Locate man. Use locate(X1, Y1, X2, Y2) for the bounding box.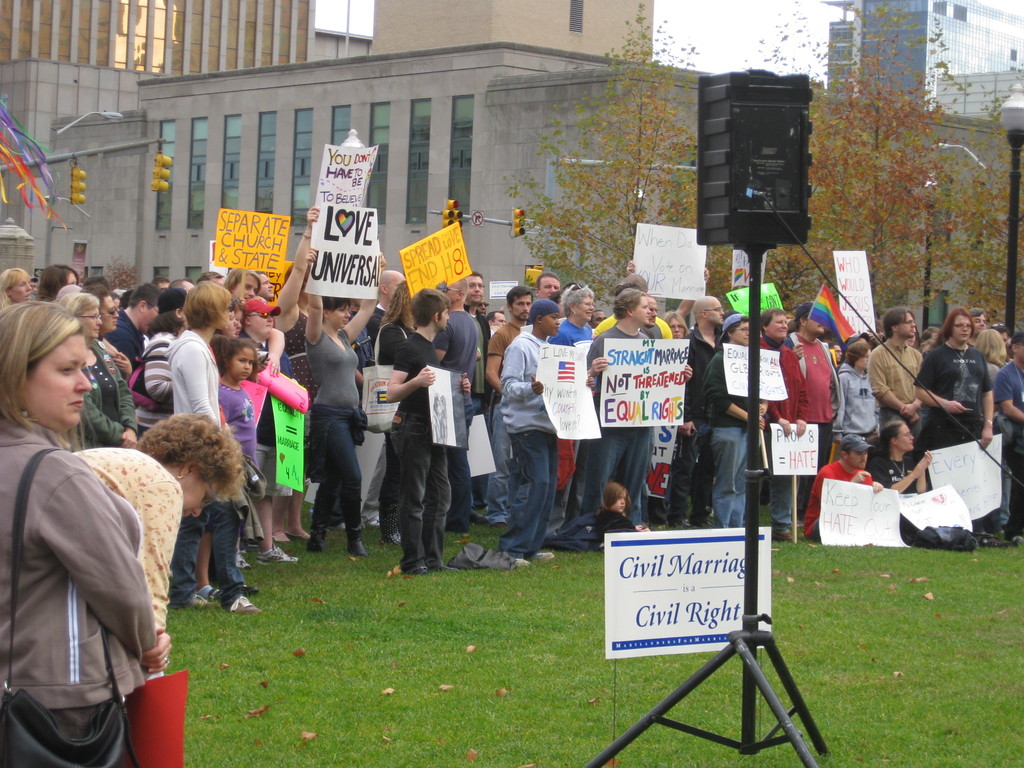
locate(637, 294, 660, 340).
